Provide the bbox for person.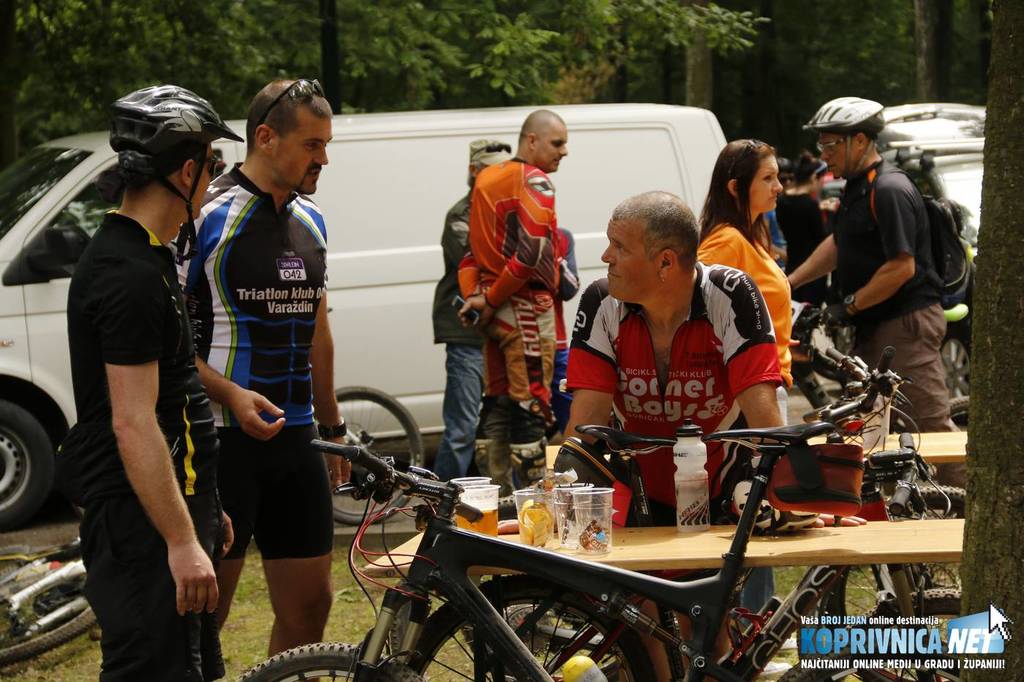
box(696, 136, 792, 388).
